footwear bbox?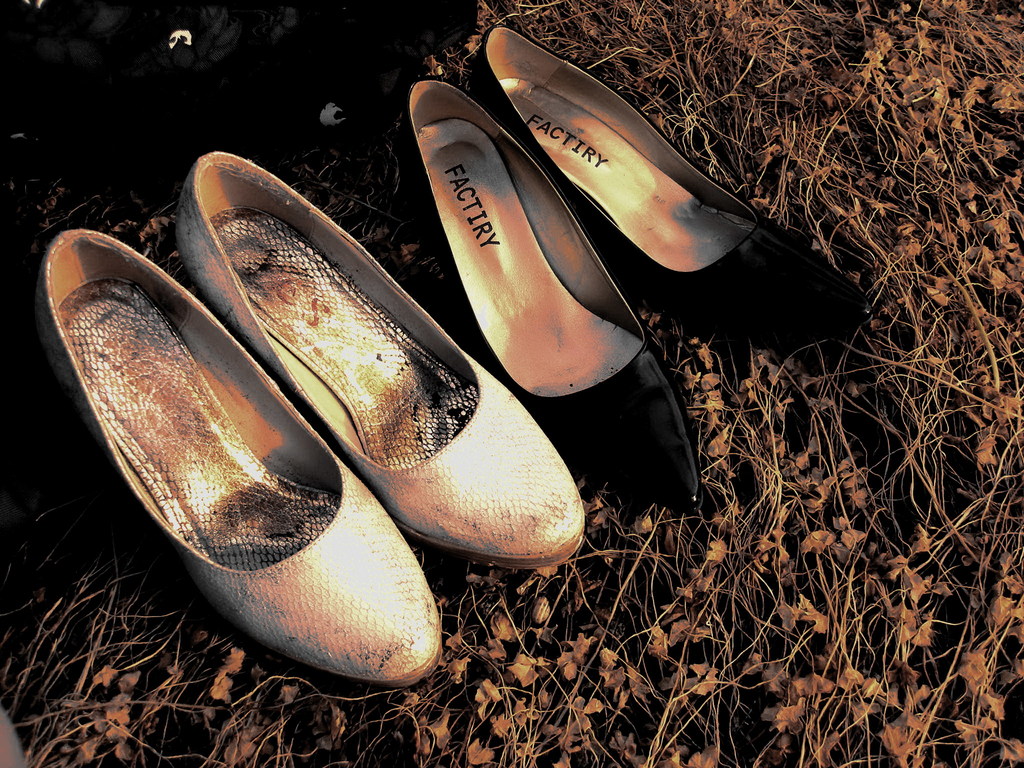
bbox=(18, 214, 454, 706)
